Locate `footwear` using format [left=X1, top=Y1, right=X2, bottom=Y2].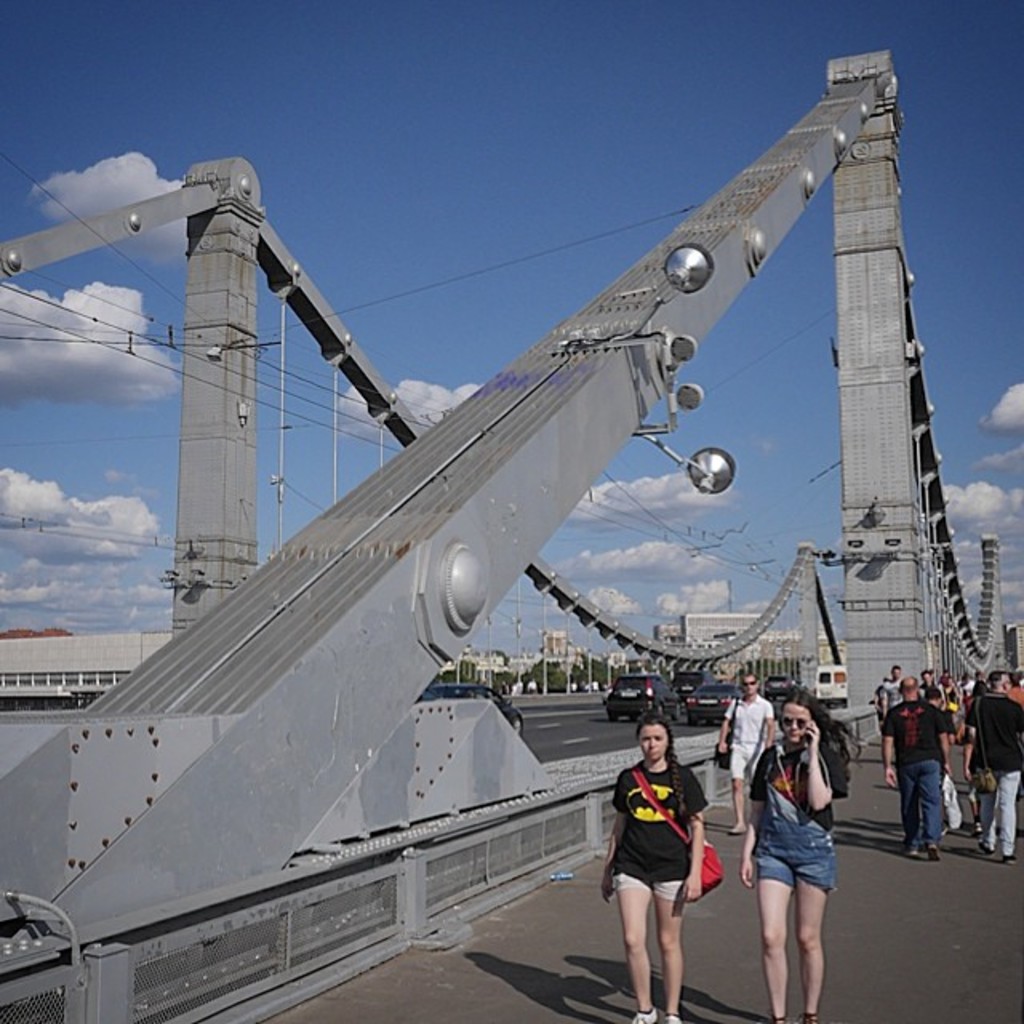
[left=725, top=826, right=744, bottom=835].
